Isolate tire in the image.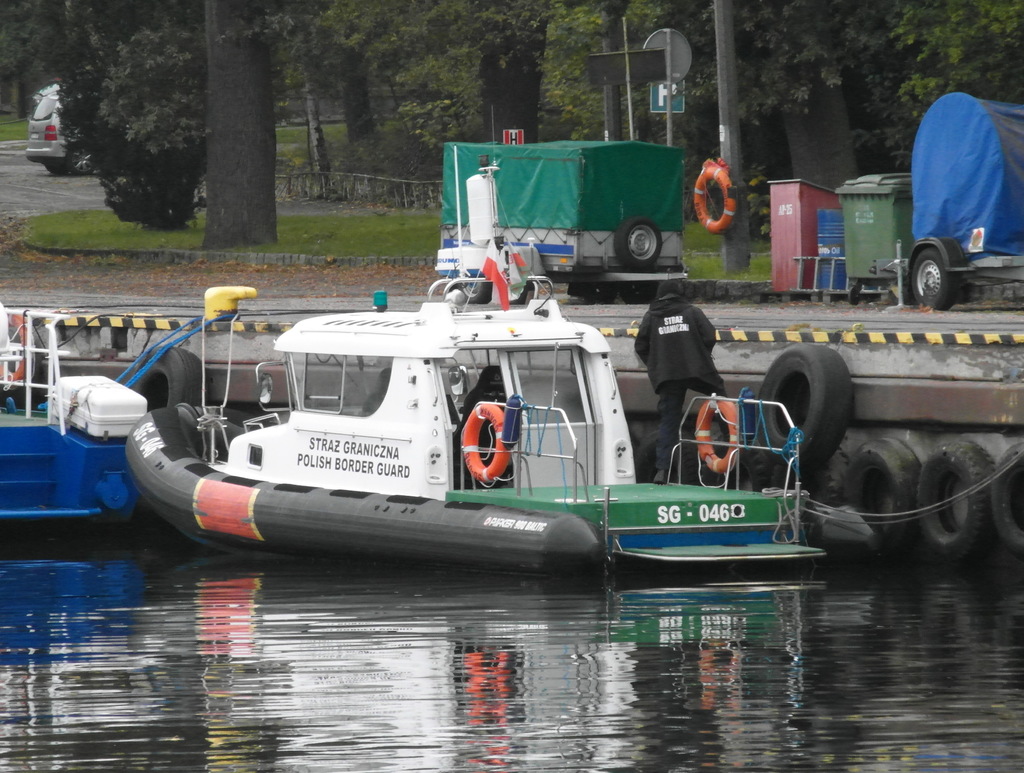
Isolated region: detection(129, 346, 208, 410).
